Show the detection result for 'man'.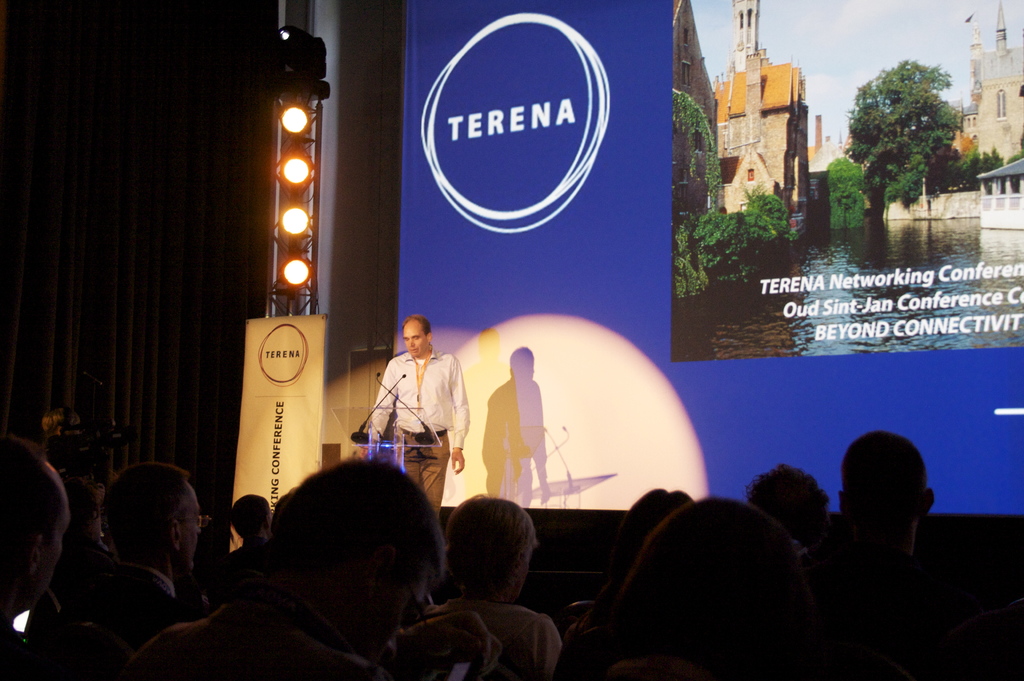
[812,410,949,586].
